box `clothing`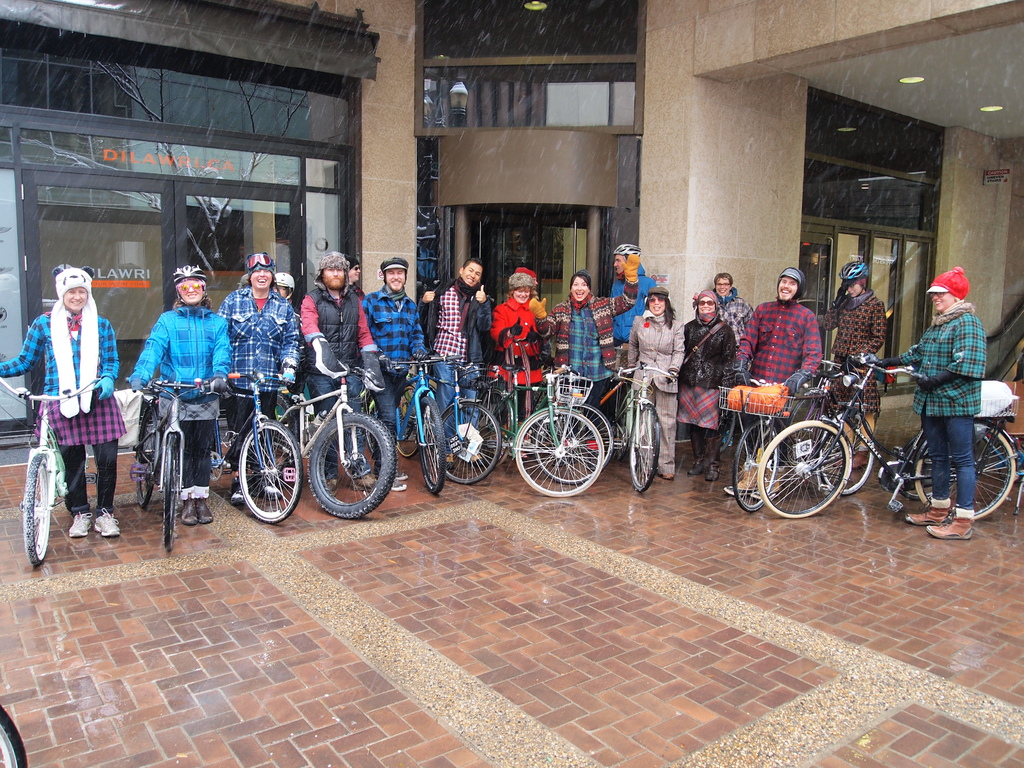
detection(131, 300, 230, 497)
